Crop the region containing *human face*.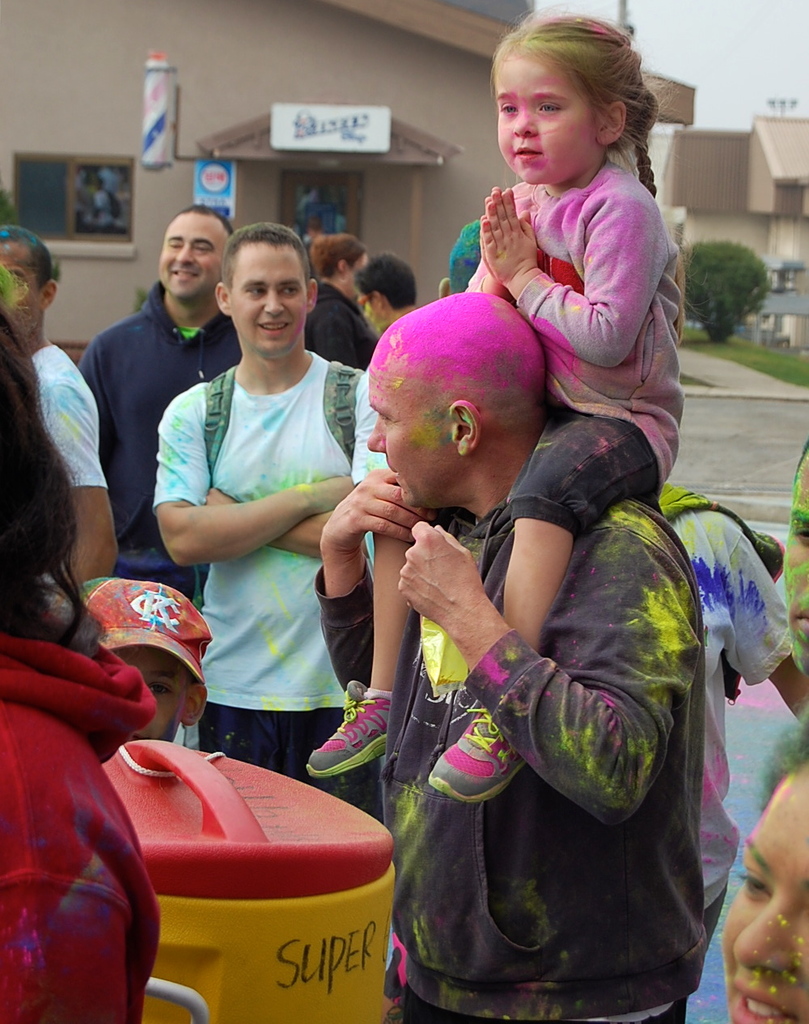
Crop region: x1=0, y1=240, x2=37, y2=325.
